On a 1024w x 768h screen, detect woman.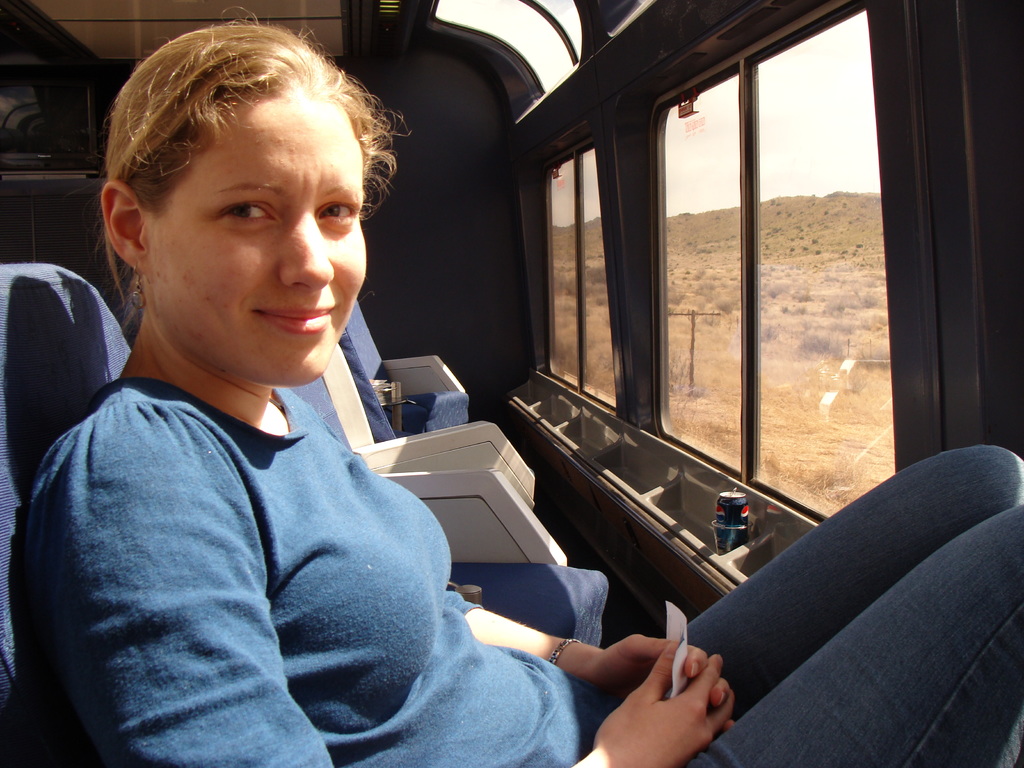
<region>175, 72, 845, 755</region>.
